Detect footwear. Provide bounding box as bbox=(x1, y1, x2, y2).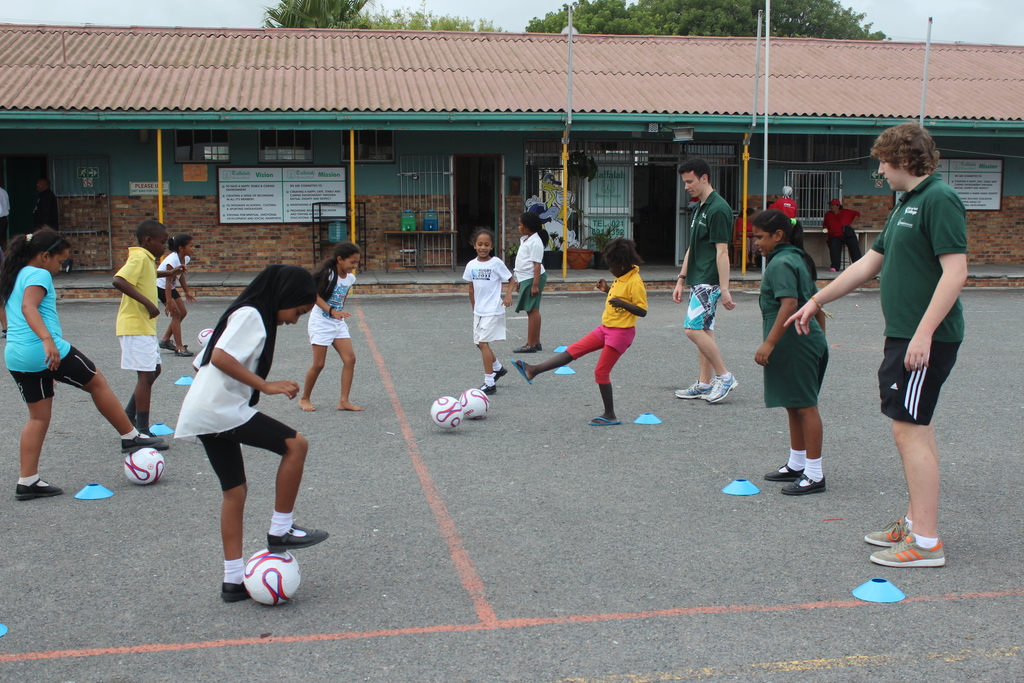
bbox=(515, 360, 533, 386).
